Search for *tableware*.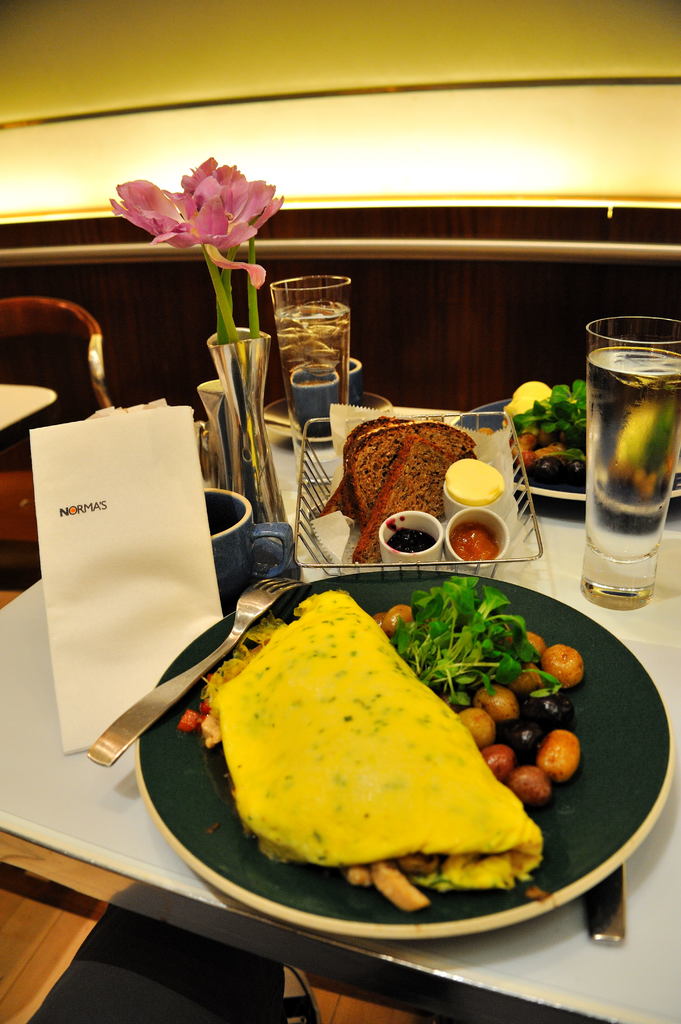
Found at <box>205,488,294,619</box>.
